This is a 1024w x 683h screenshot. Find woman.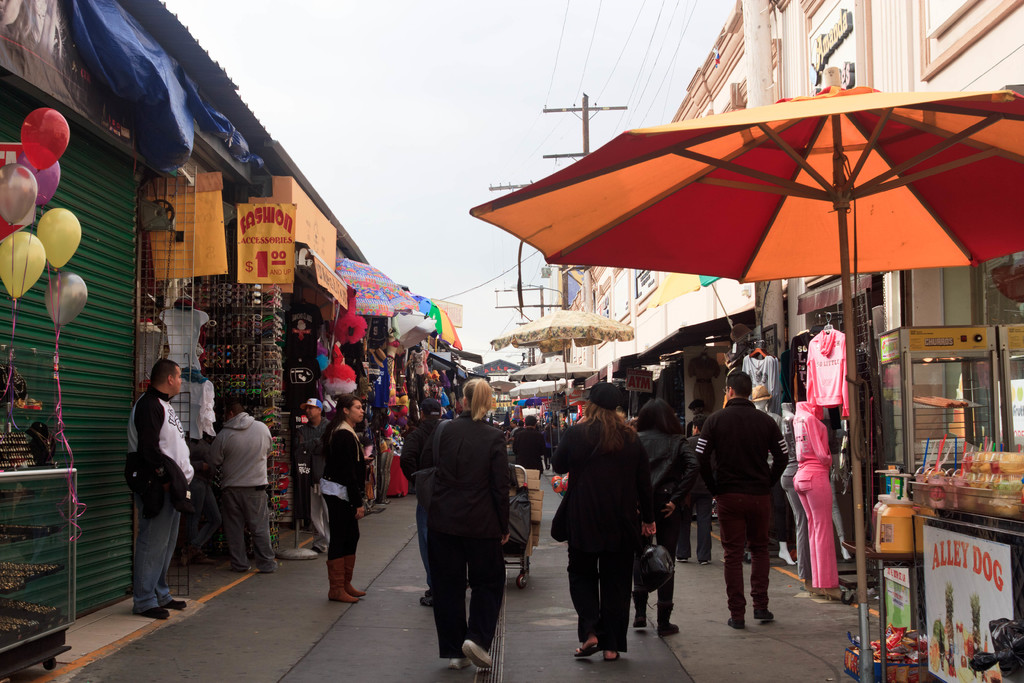
Bounding box: 559/391/661/671.
